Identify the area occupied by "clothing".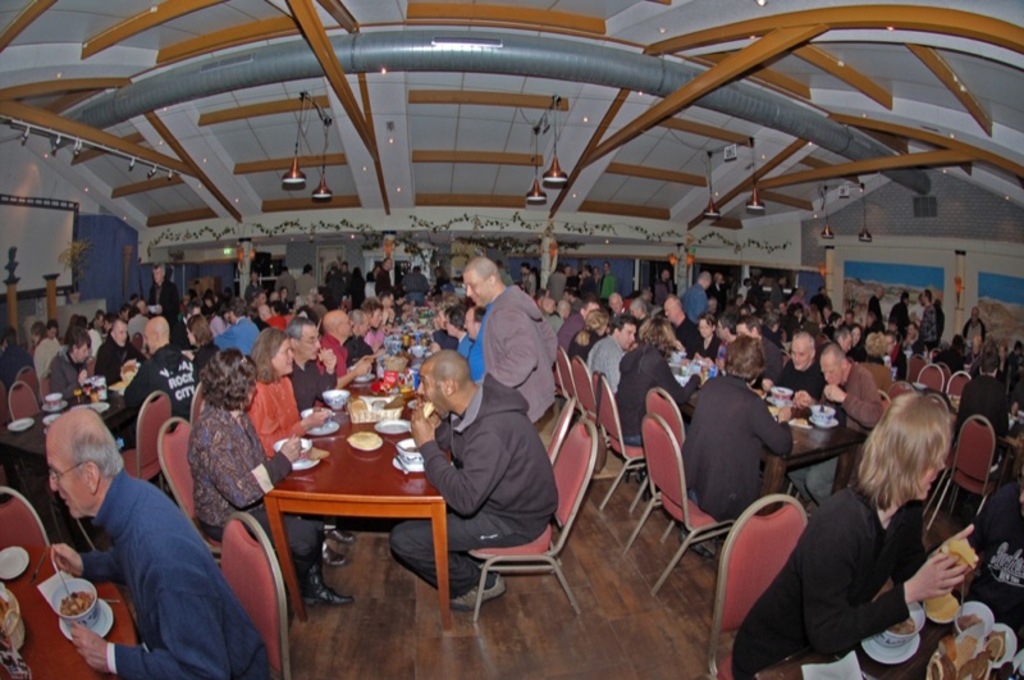
Area: box(709, 284, 727, 304).
